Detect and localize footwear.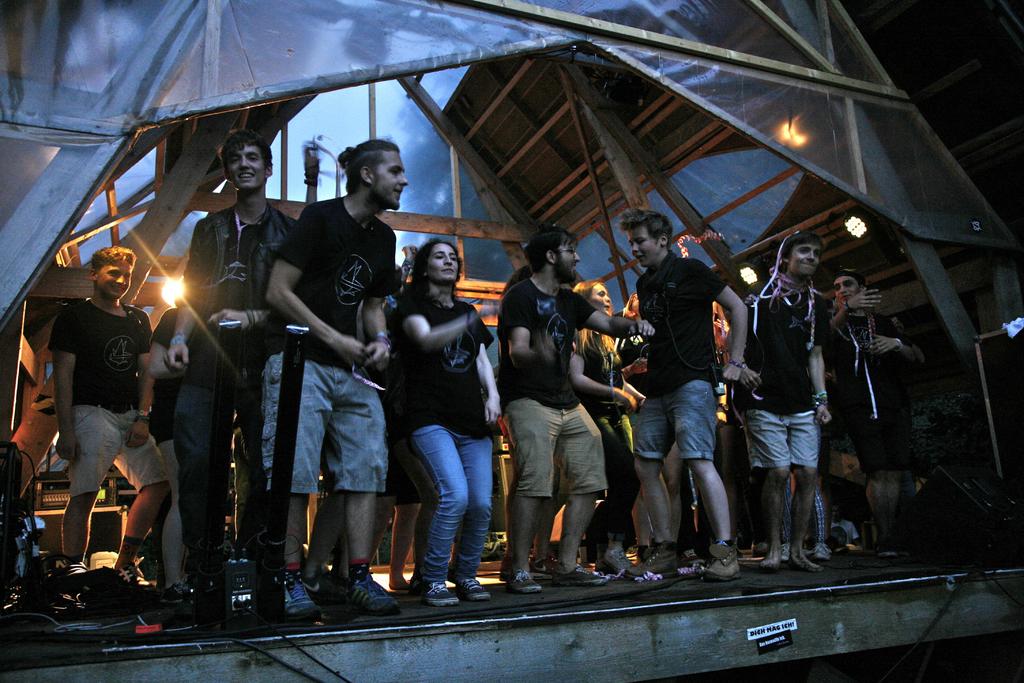
Localized at Rect(779, 539, 789, 563).
